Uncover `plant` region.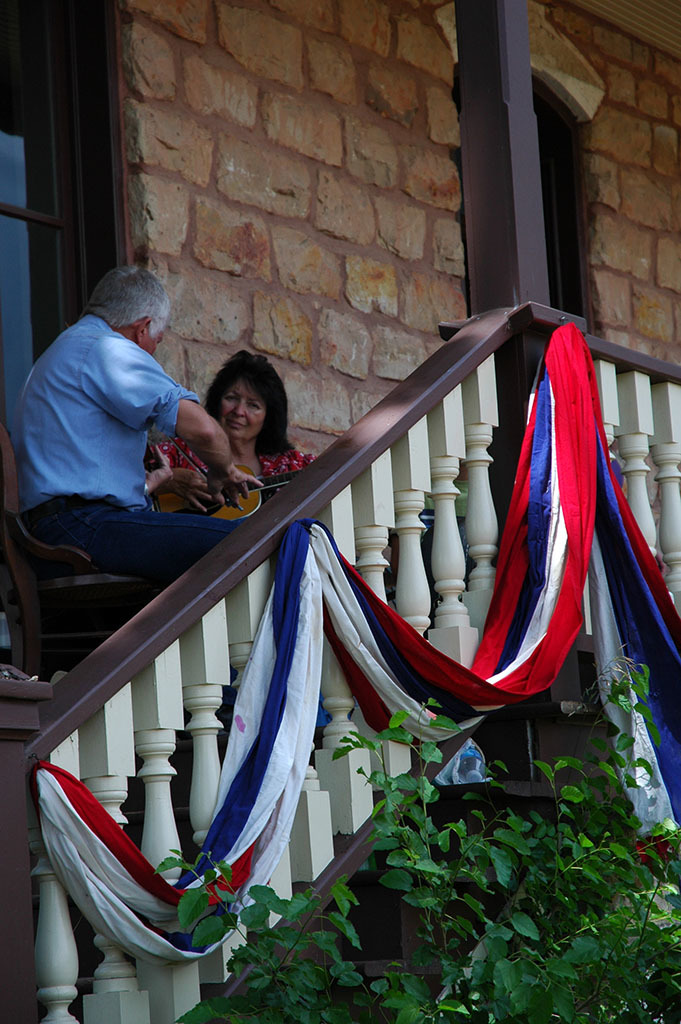
Uncovered: 155:635:680:1023.
